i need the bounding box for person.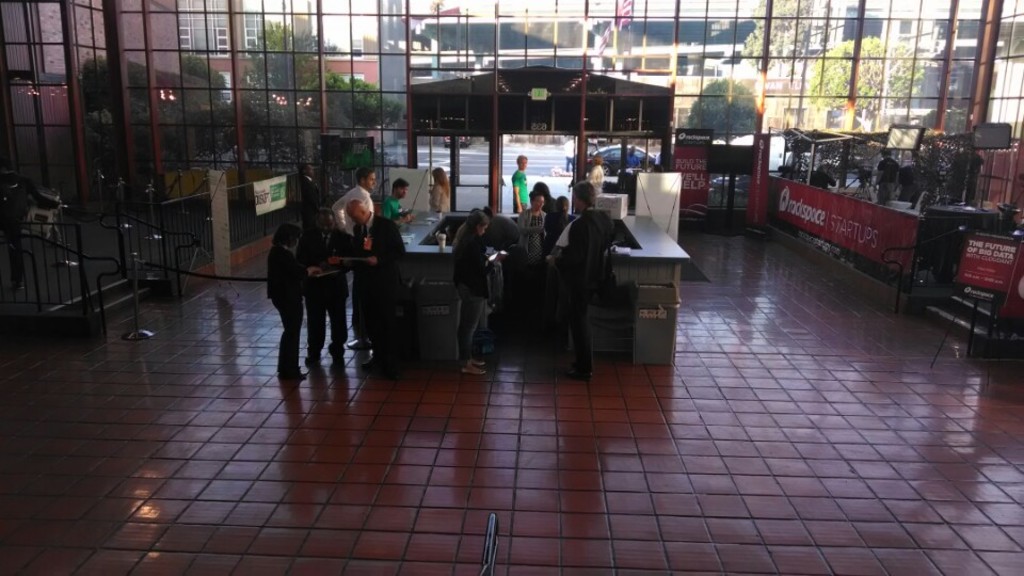
Here it is: [477, 206, 516, 252].
